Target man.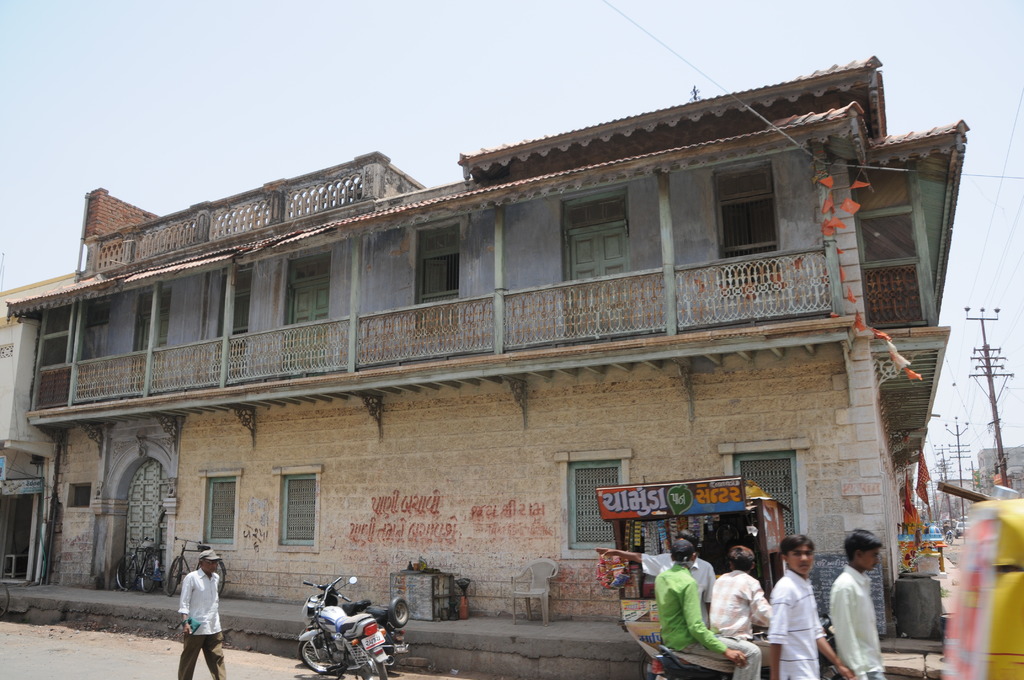
Target region: (x1=829, y1=526, x2=884, y2=679).
